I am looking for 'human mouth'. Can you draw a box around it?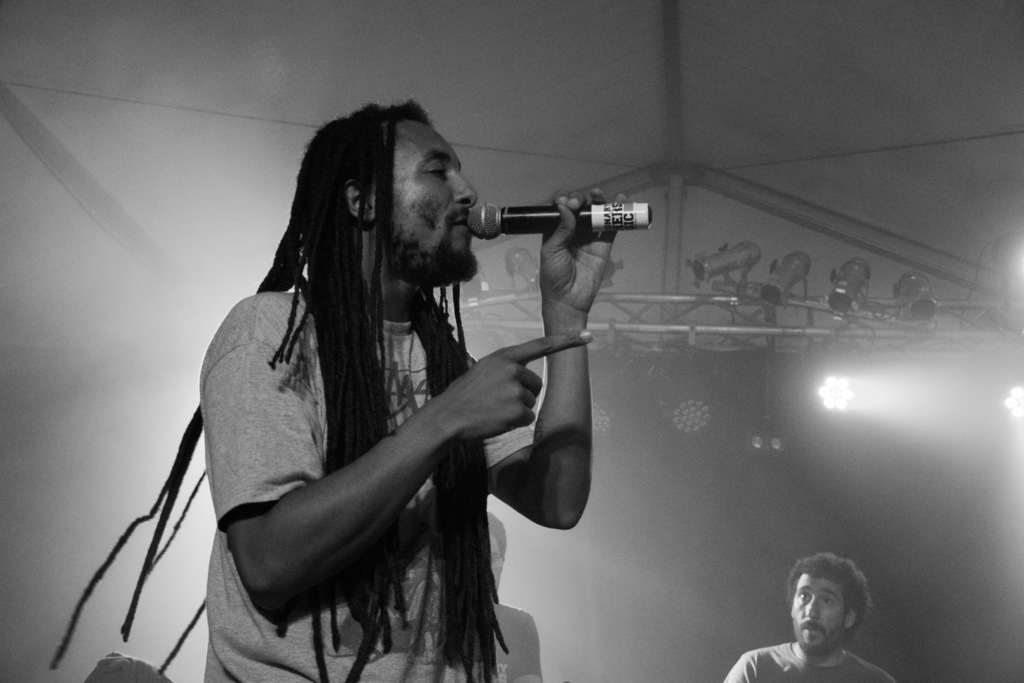
Sure, the bounding box is {"left": 456, "top": 215, "right": 471, "bottom": 231}.
